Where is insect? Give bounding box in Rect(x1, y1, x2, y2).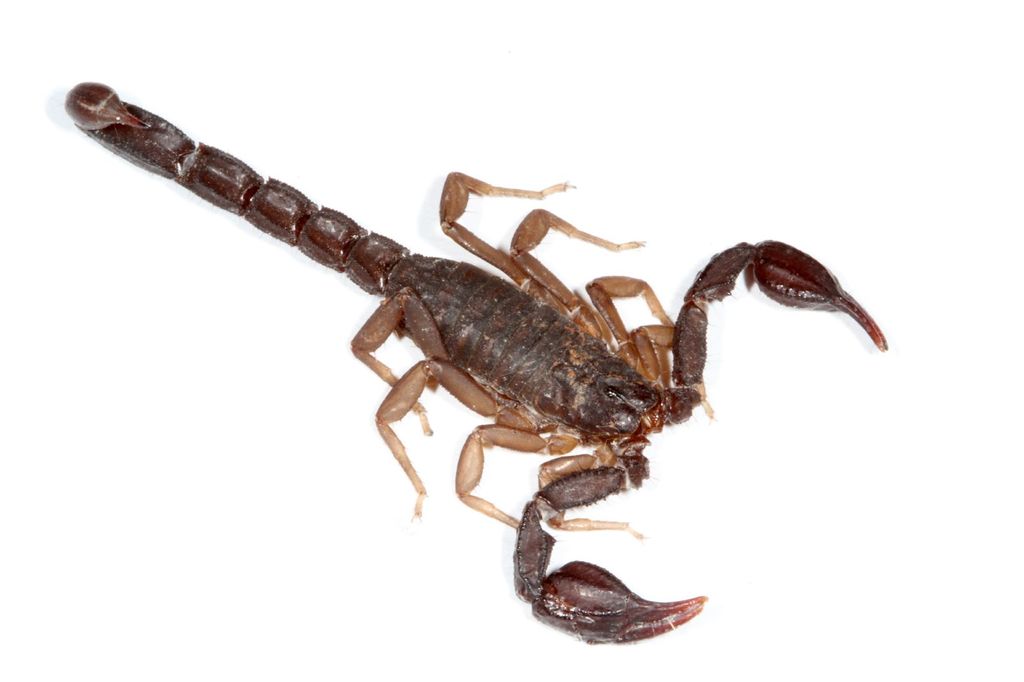
Rect(63, 82, 886, 647).
